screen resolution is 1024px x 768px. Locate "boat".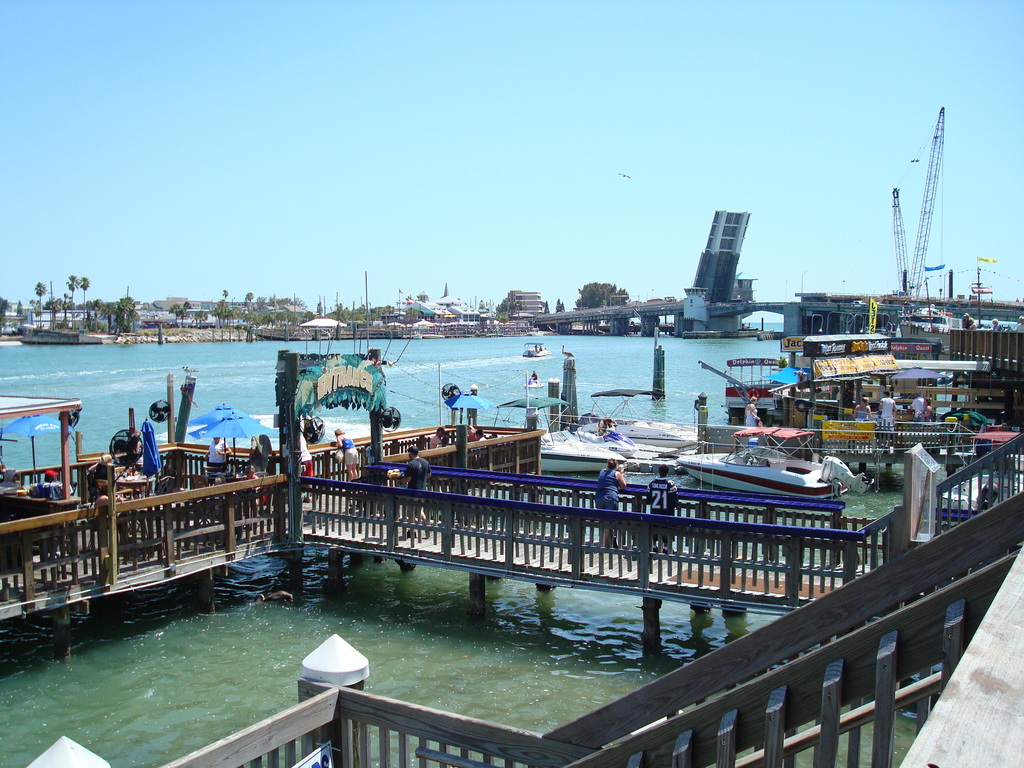
<region>580, 385, 700, 457</region>.
